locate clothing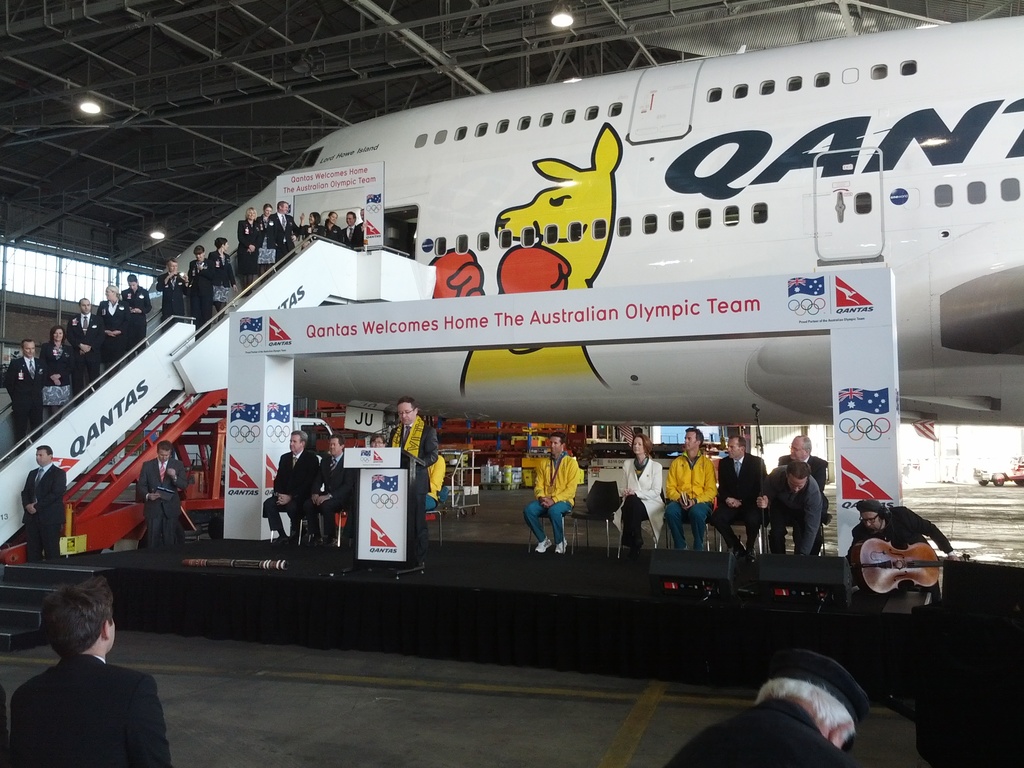
{"left": 138, "top": 456, "right": 195, "bottom": 543}
